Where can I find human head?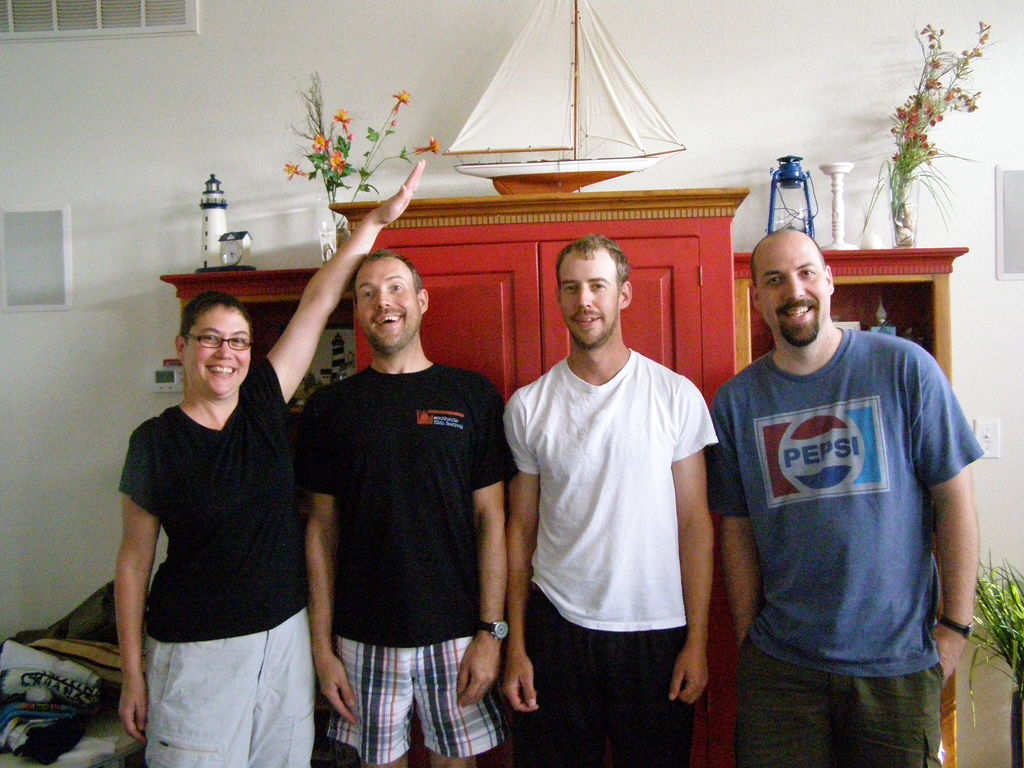
You can find it at 746, 228, 837, 351.
